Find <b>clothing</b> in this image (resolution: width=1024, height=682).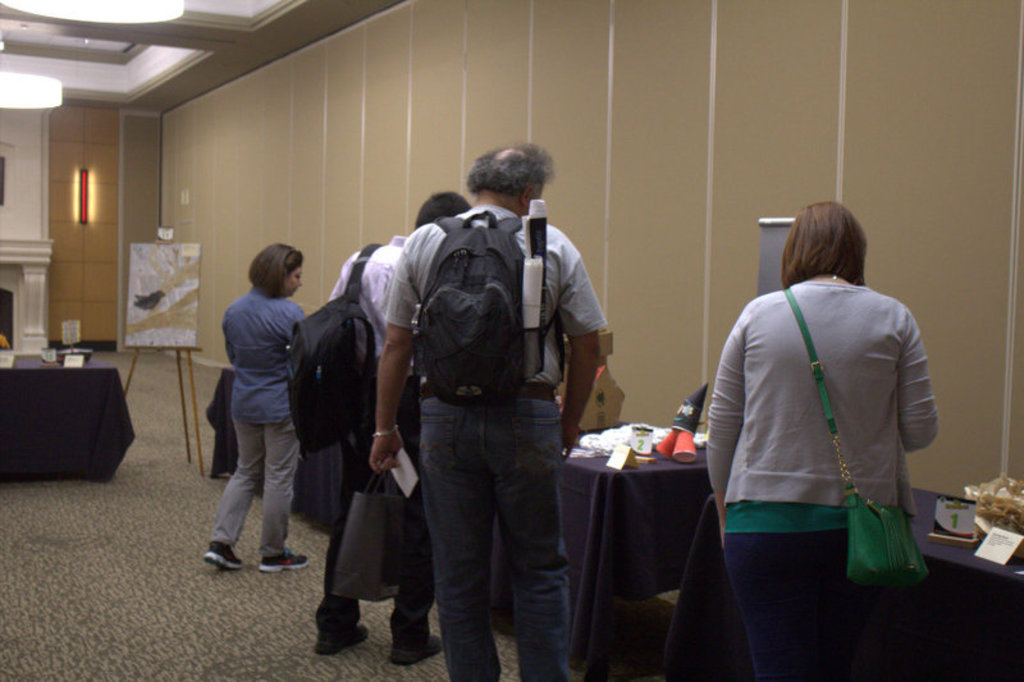
x1=201, y1=287, x2=301, y2=563.
